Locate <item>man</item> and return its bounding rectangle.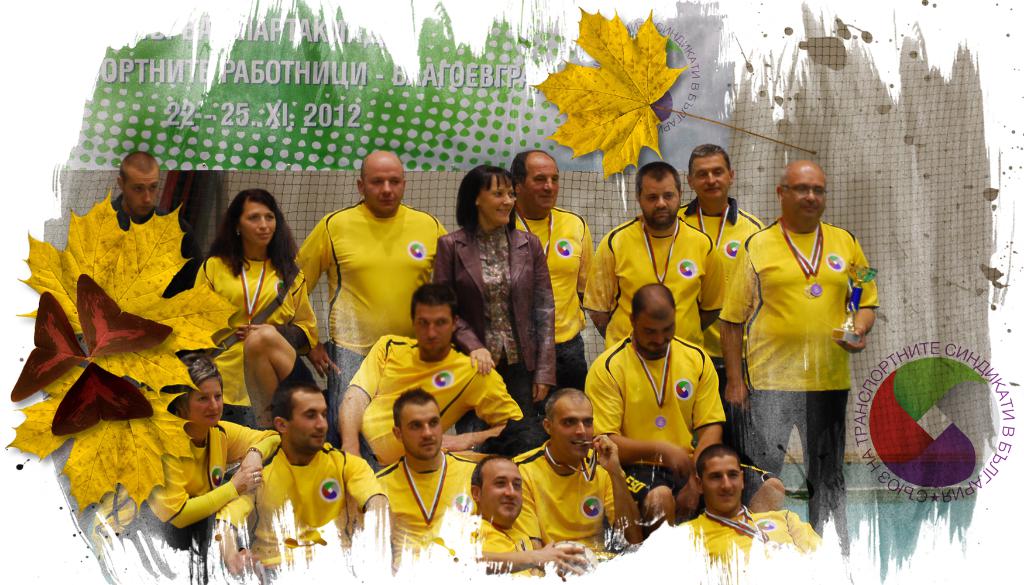
Rect(671, 140, 772, 399).
